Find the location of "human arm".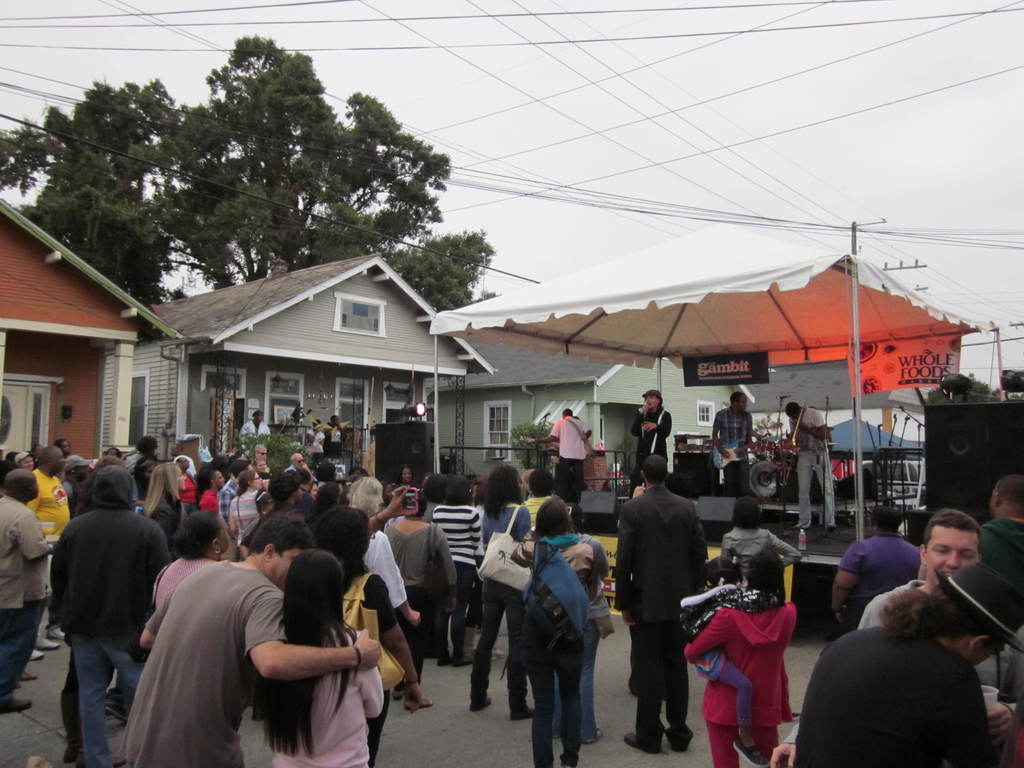
Location: locate(630, 403, 650, 445).
